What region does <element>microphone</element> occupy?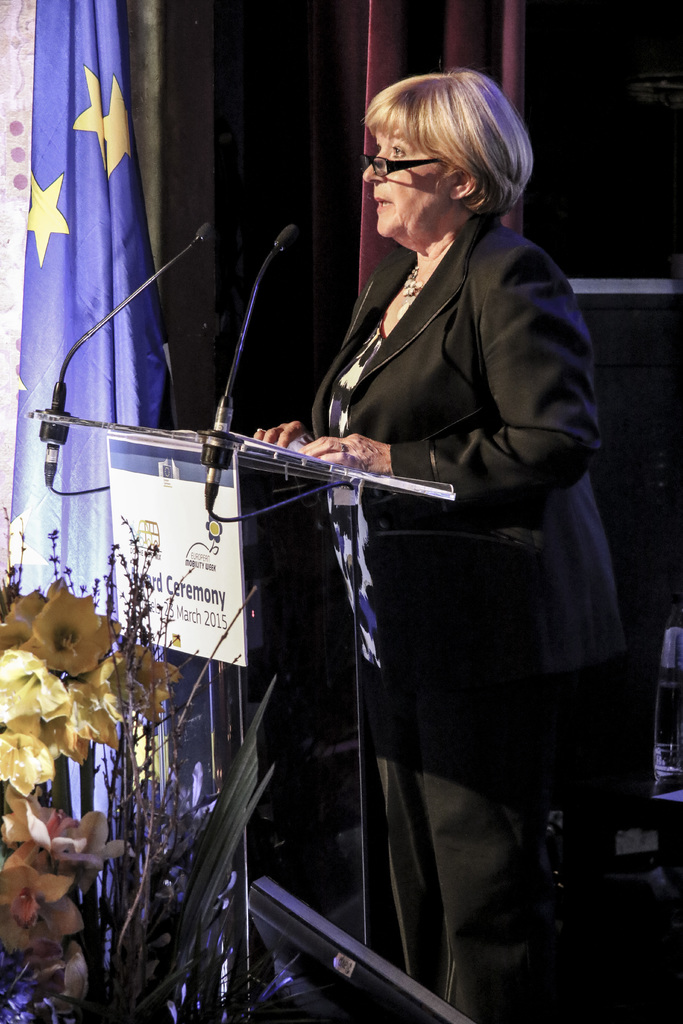
<region>59, 221, 227, 401</region>.
